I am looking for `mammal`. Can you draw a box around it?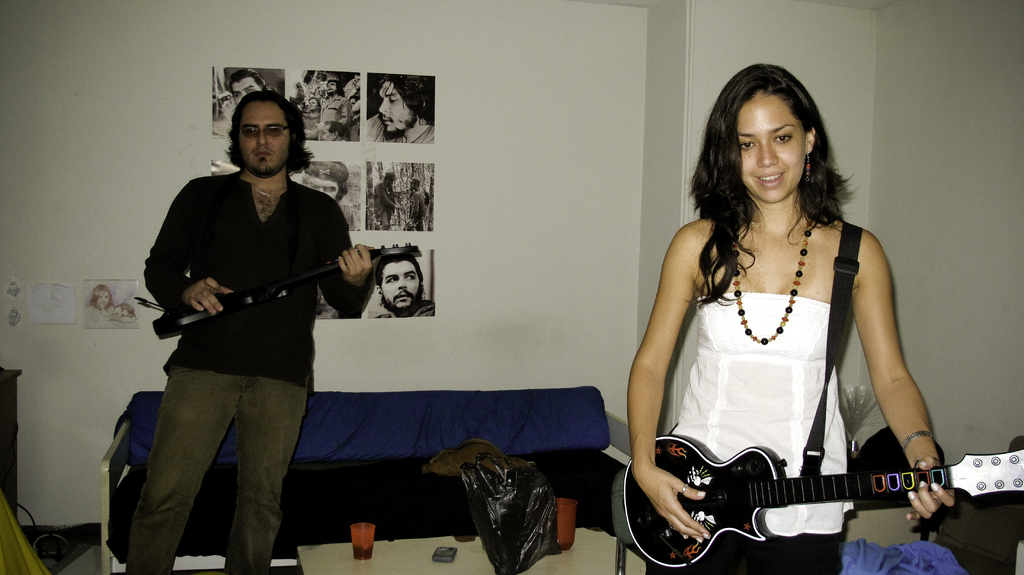
Sure, the bounding box is [x1=80, y1=283, x2=122, y2=329].
